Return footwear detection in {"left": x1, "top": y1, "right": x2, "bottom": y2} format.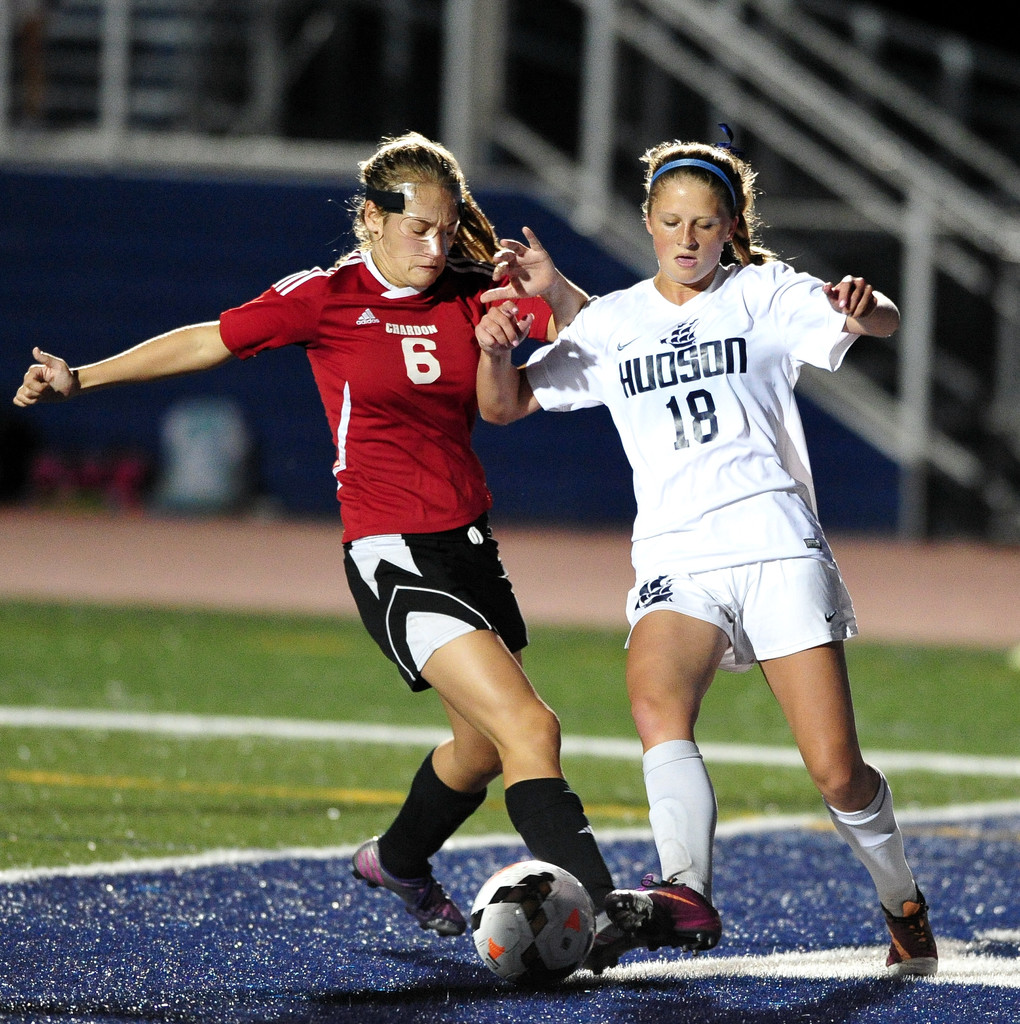
{"left": 574, "top": 908, "right": 635, "bottom": 973}.
